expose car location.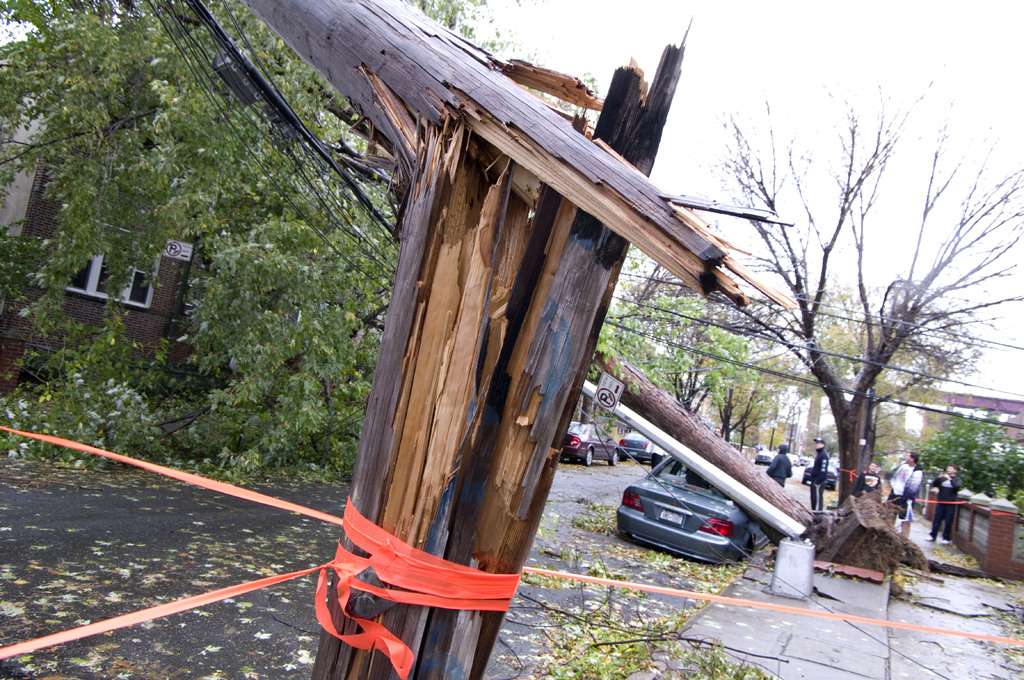
Exposed at (left=616, top=459, right=774, bottom=565).
